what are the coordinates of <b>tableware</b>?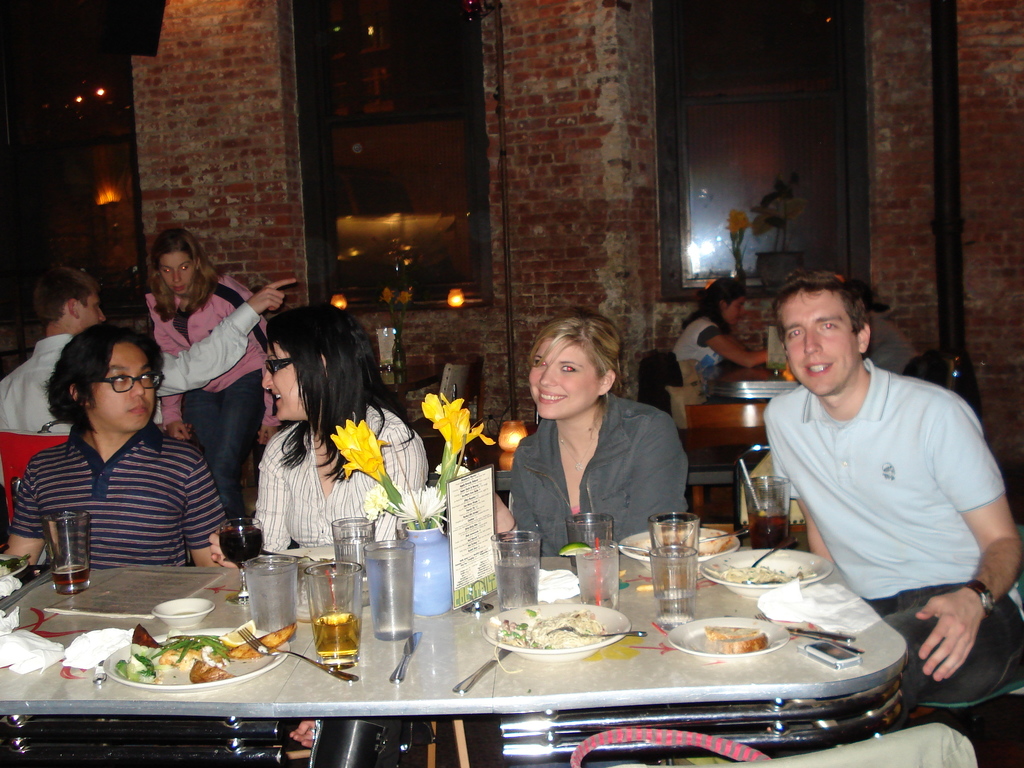
361/539/415/642.
